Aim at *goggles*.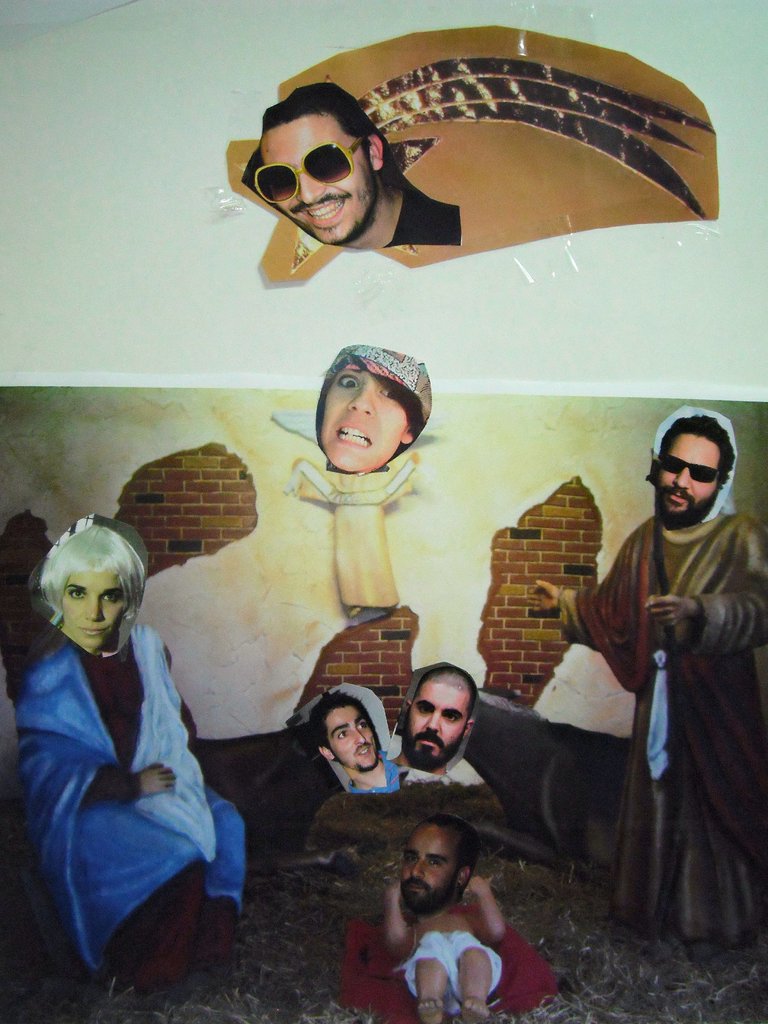
Aimed at BBox(645, 454, 722, 492).
